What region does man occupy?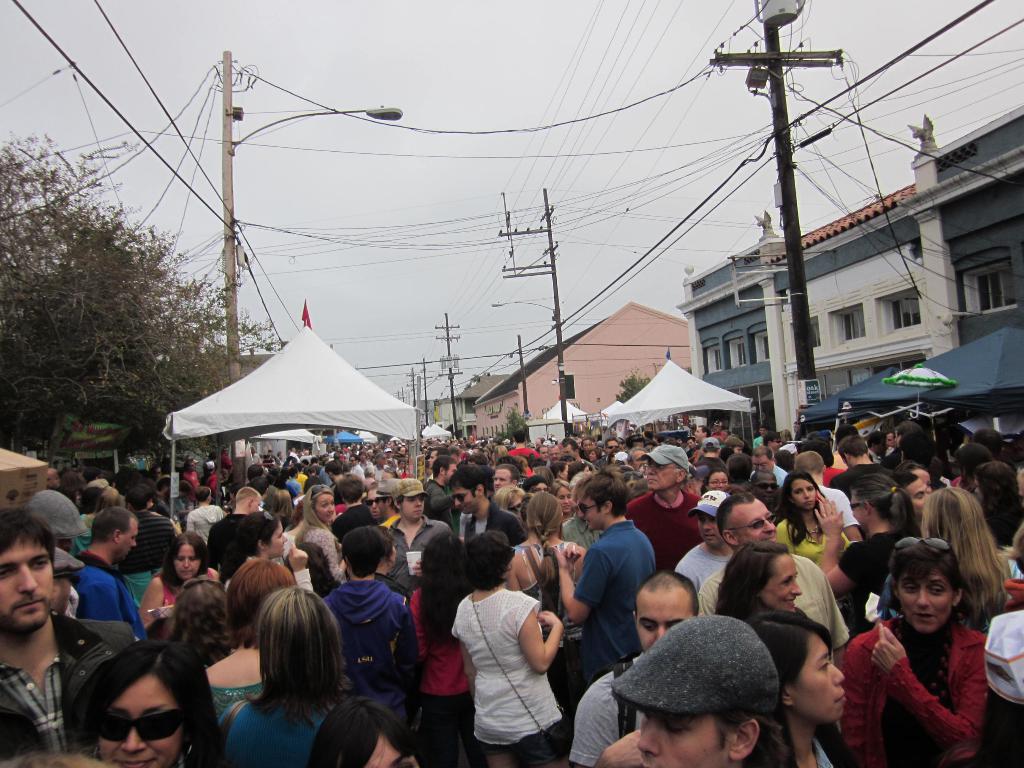
<bbox>0, 510, 126, 767</bbox>.
